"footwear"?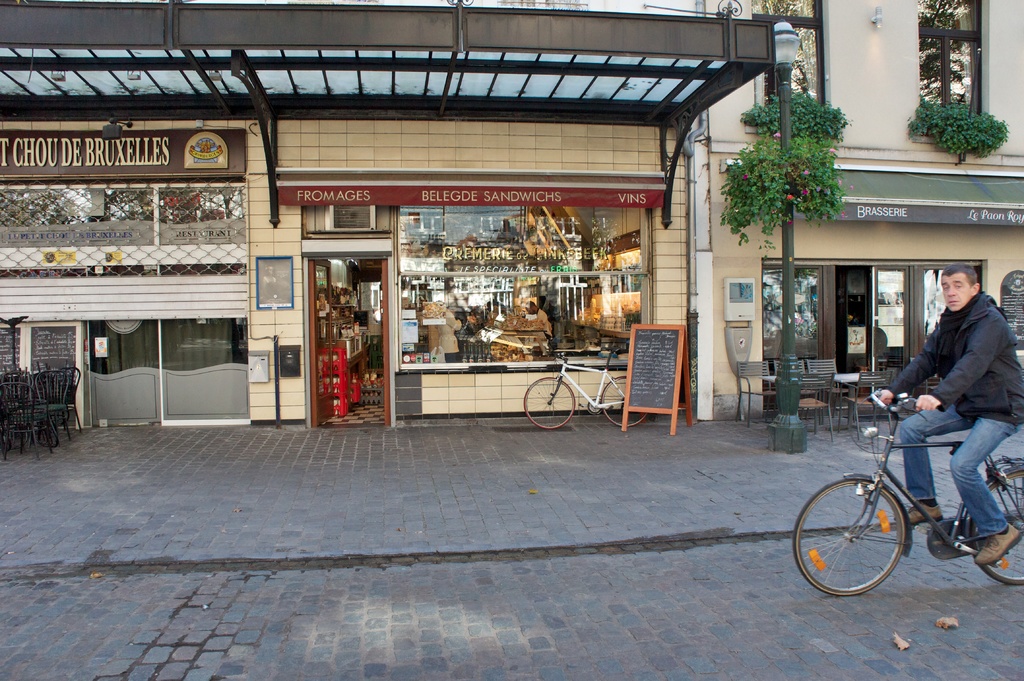
locate(974, 524, 1021, 566)
